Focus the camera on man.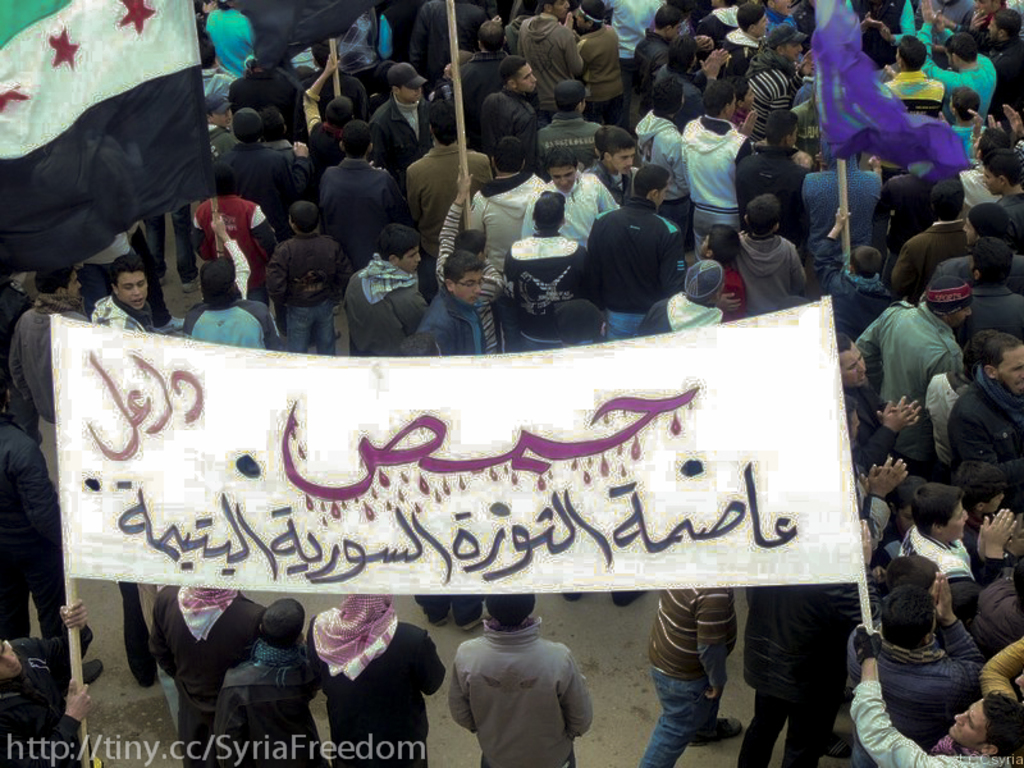
Focus region: 888 471 1010 616.
